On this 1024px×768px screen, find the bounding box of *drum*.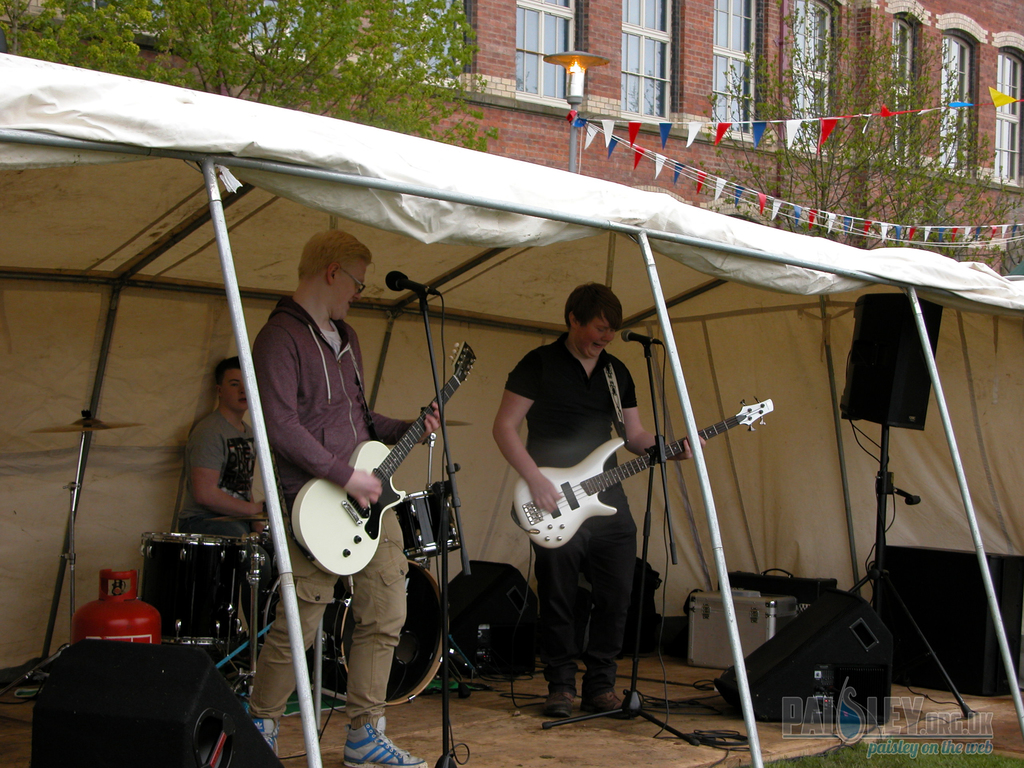
Bounding box: 266/563/451/706.
